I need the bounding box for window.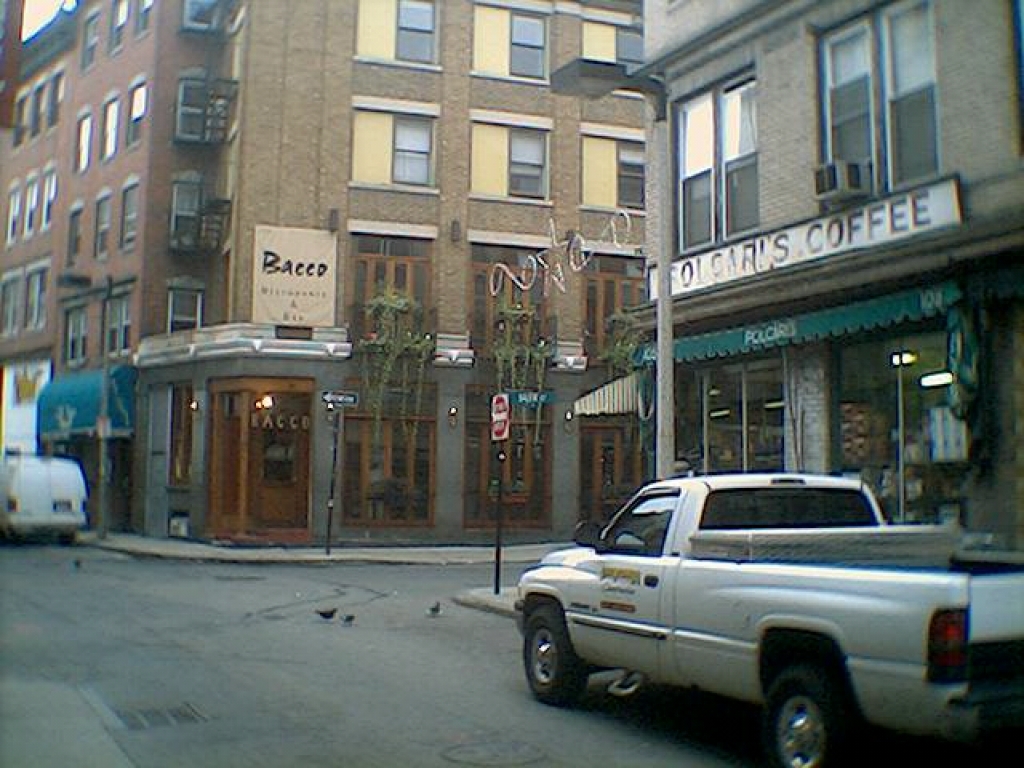
Here it is: 47/172/52/215.
